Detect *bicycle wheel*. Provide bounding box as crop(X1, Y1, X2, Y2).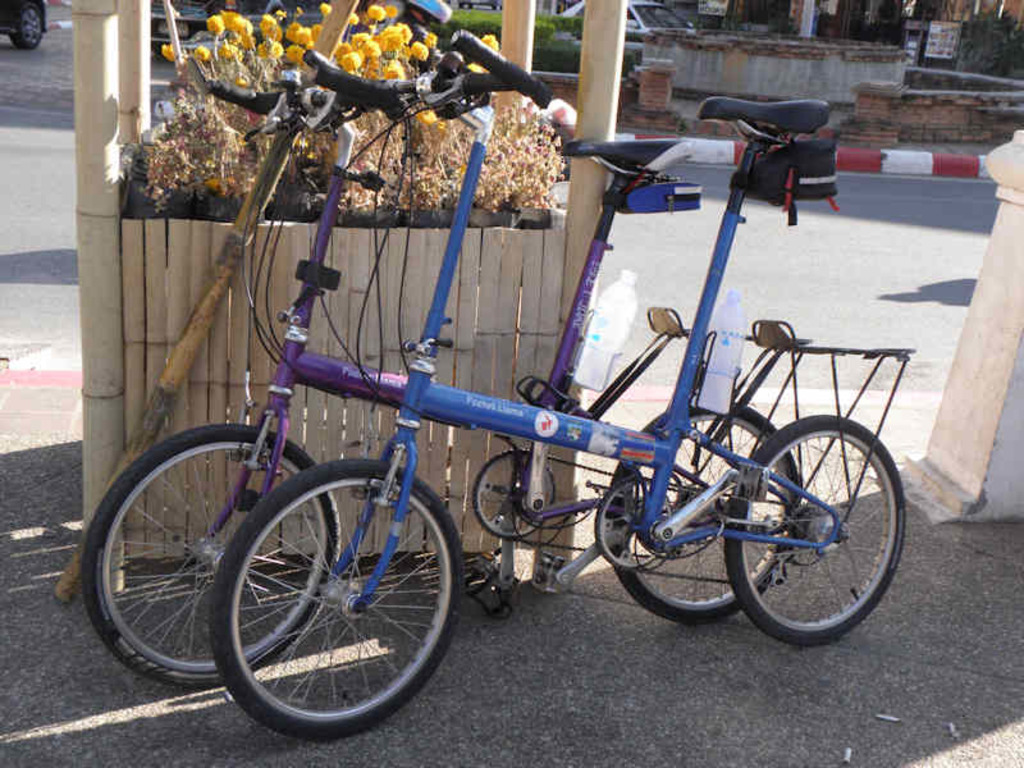
crop(709, 408, 905, 643).
